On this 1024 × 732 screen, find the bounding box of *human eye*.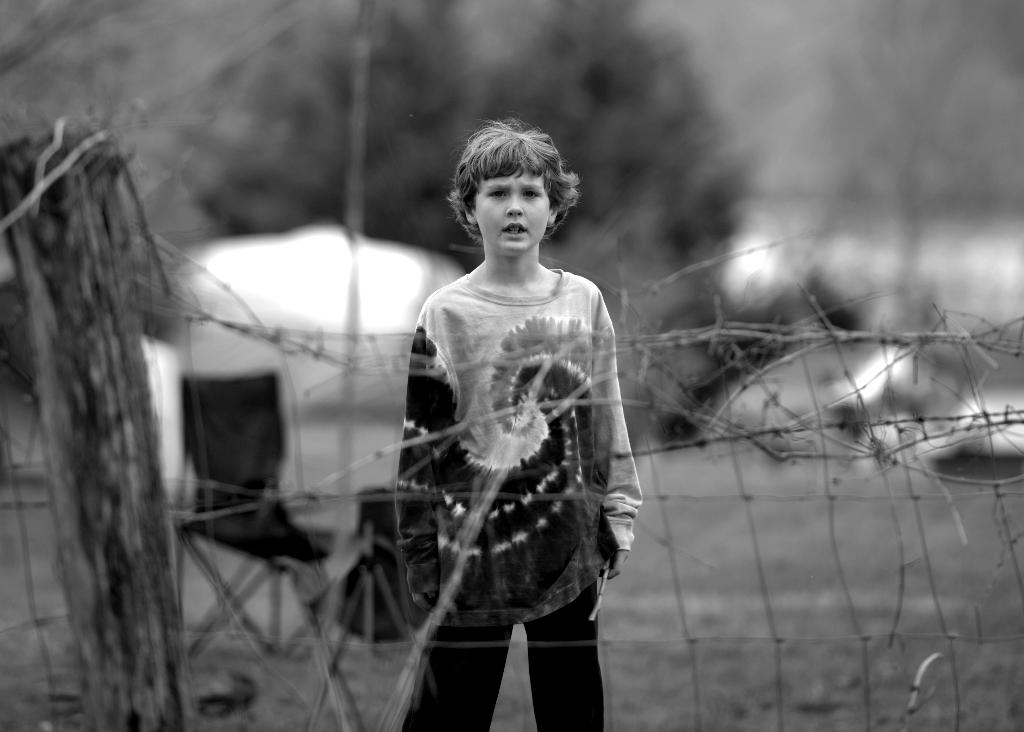
Bounding box: [519, 183, 540, 200].
